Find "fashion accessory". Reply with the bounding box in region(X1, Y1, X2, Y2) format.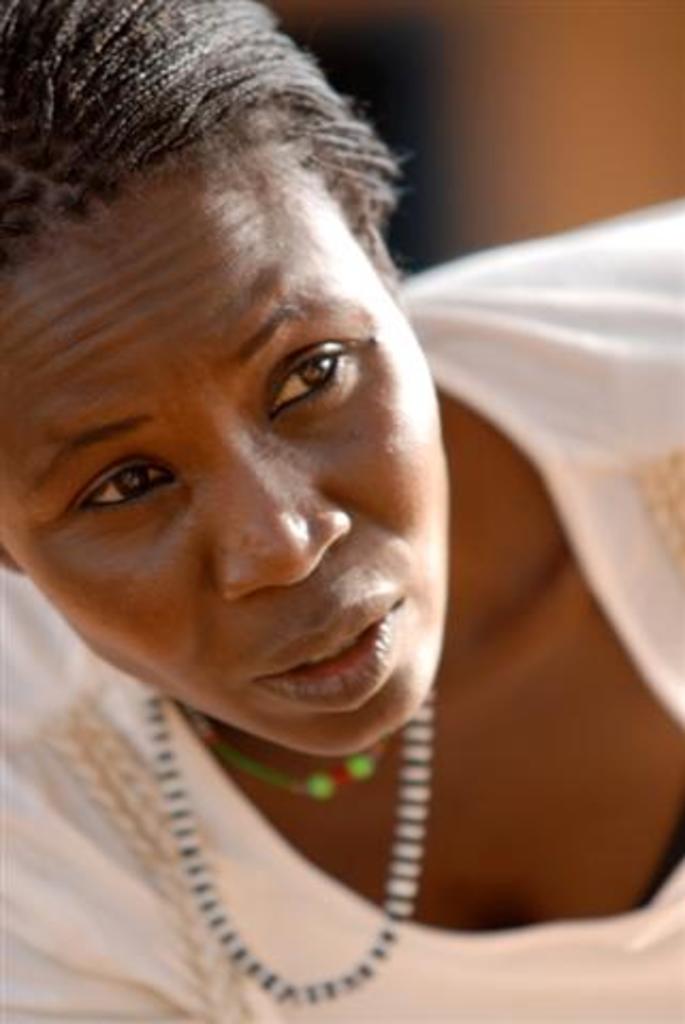
region(186, 710, 399, 796).
